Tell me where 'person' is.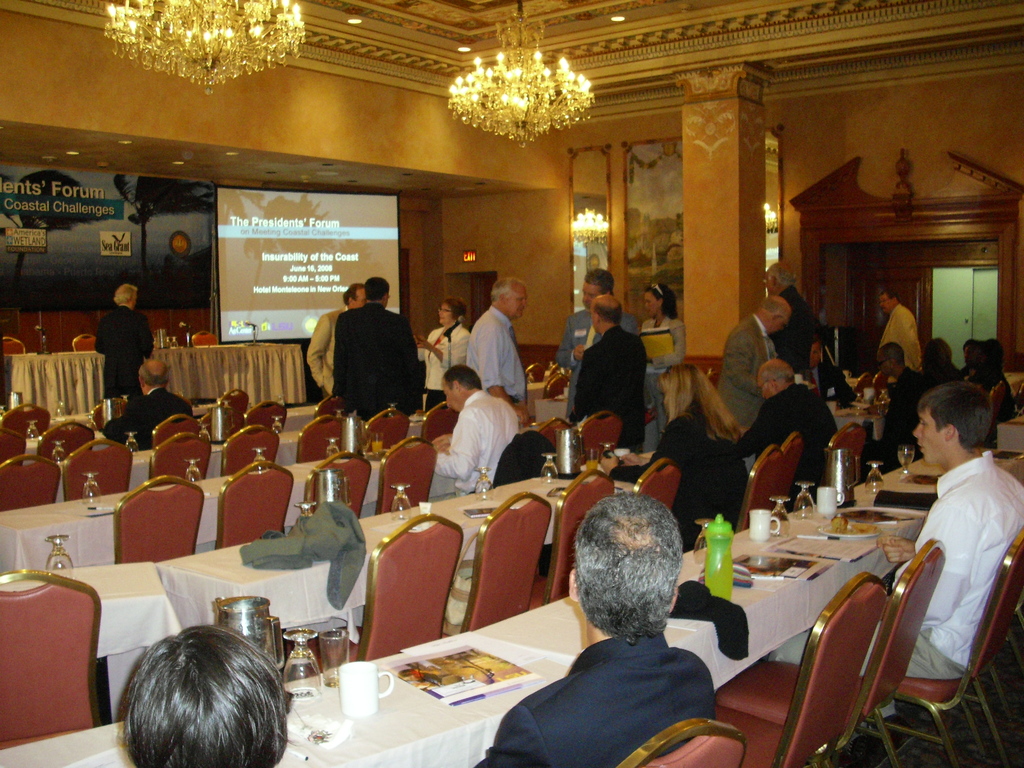
'person' is at box(866, 284, 928, 362).
